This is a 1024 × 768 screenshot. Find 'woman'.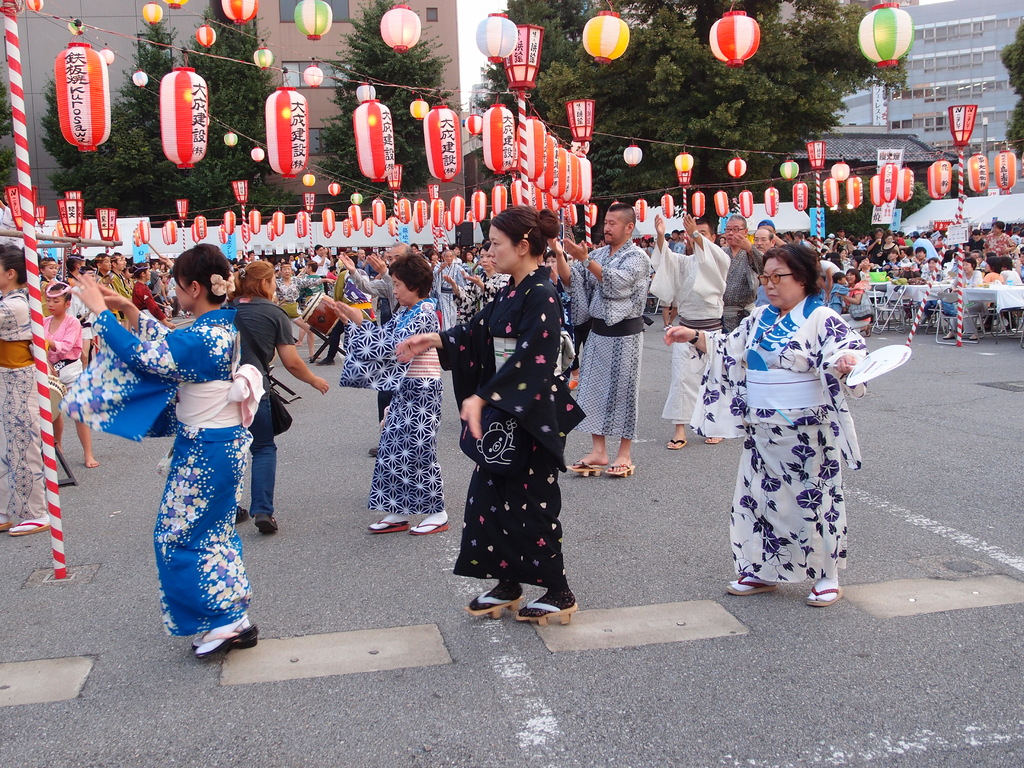
Bounding box: l=956, t=252, r=1005, b=335.
